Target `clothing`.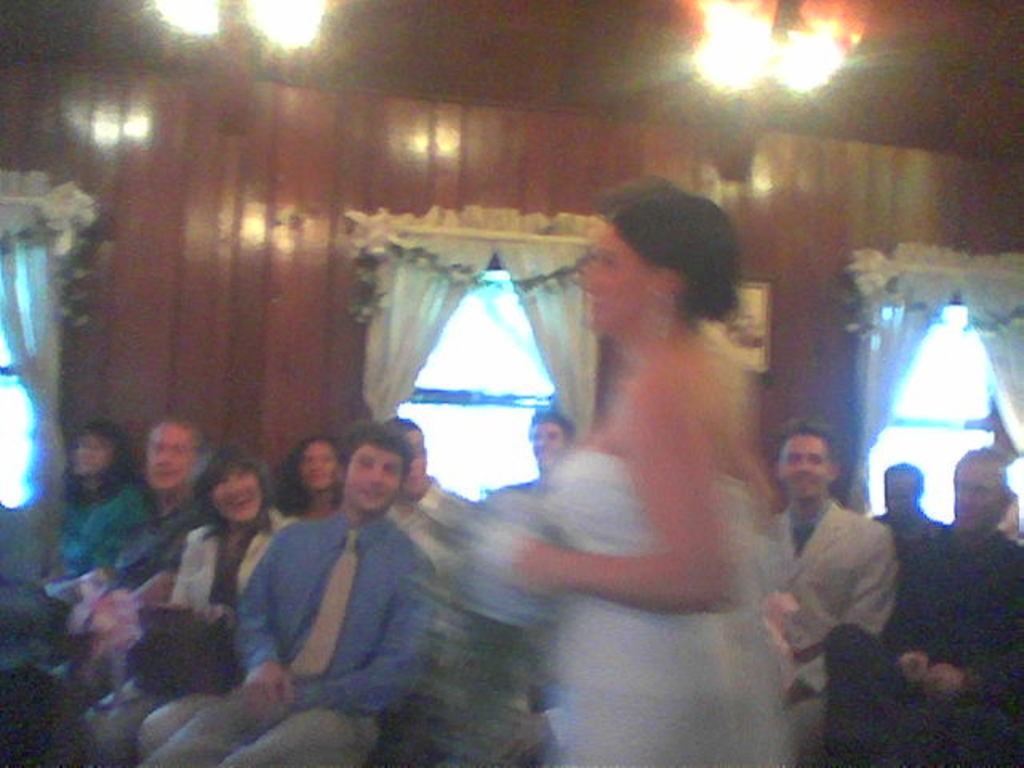
Target region: {"left": 766, "top": 488, "right": 904, "bottom": 714}.
